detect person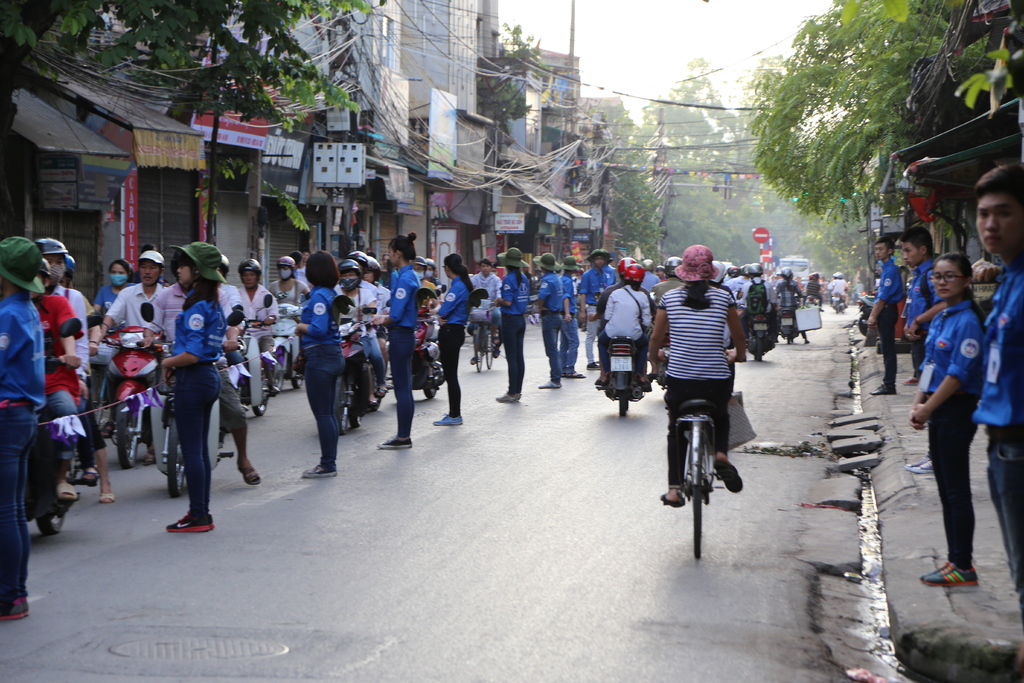
pyautogui.locateOnScreen(467, 267, 502, 410)
